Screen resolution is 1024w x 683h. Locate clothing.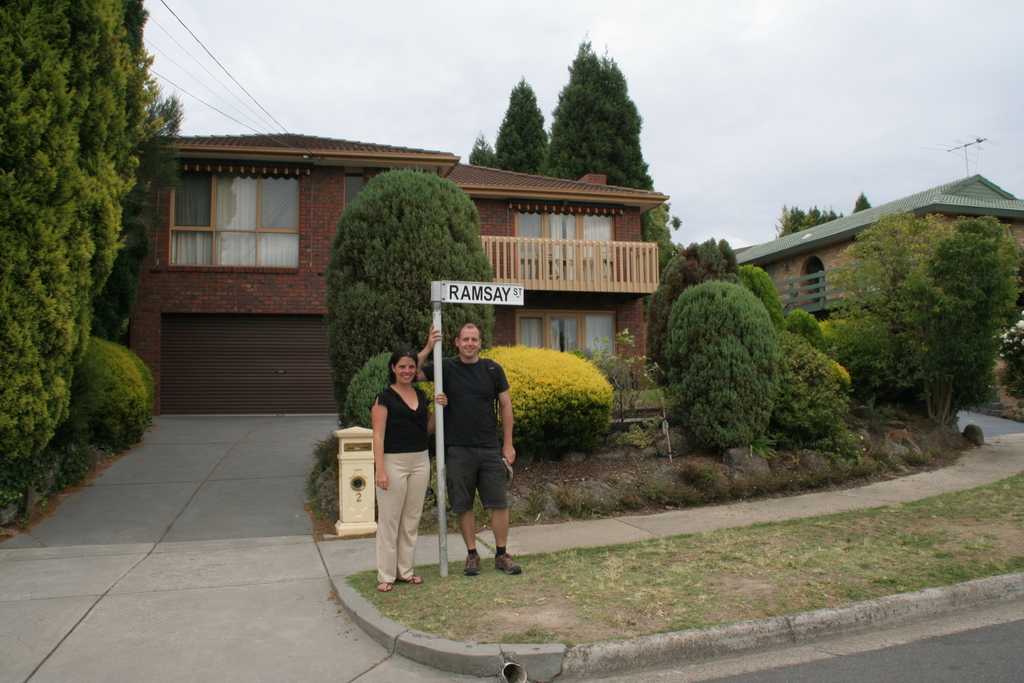
rect(376, 386, 430, 582).
